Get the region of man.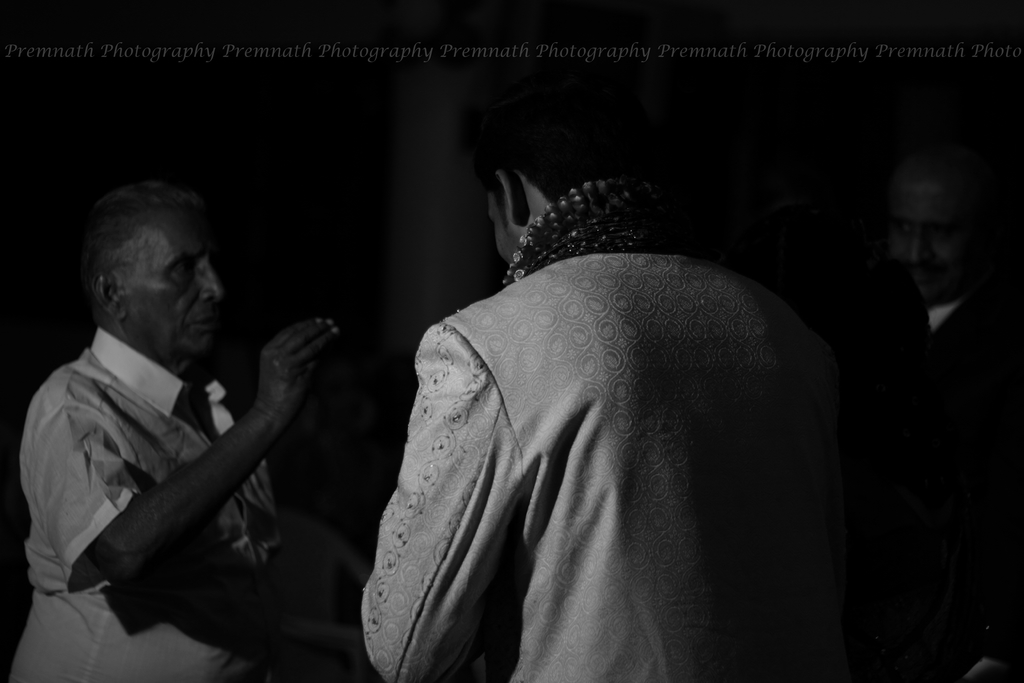
bbox(861, 136, 1023, 682).
